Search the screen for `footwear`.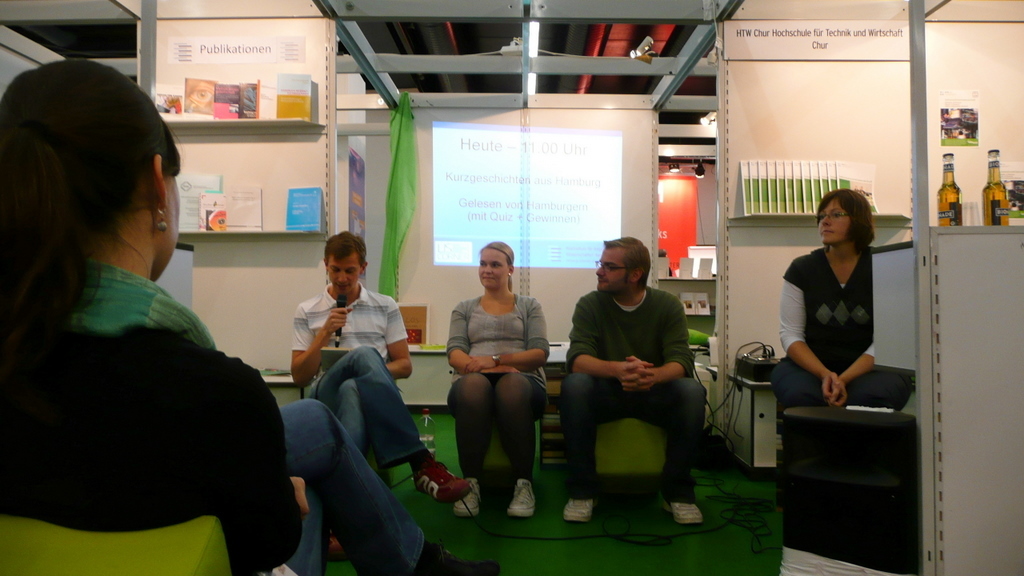
Found at select_region(508, 481, 537, 518).
